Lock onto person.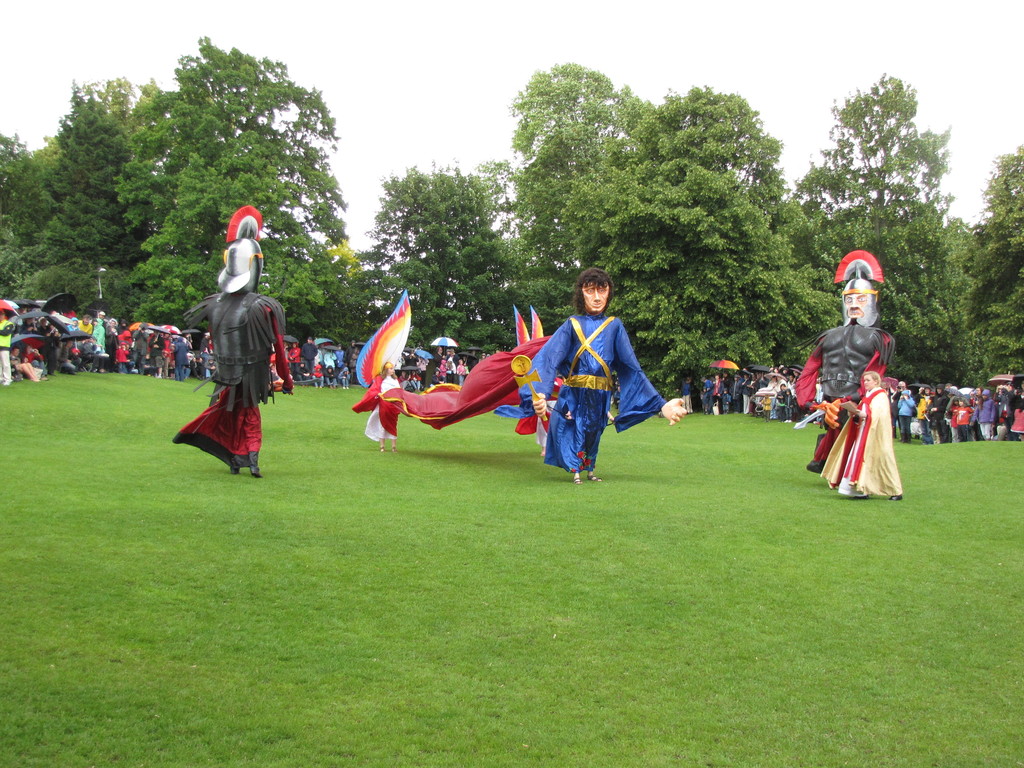
Locked: (964,390,972,423).
